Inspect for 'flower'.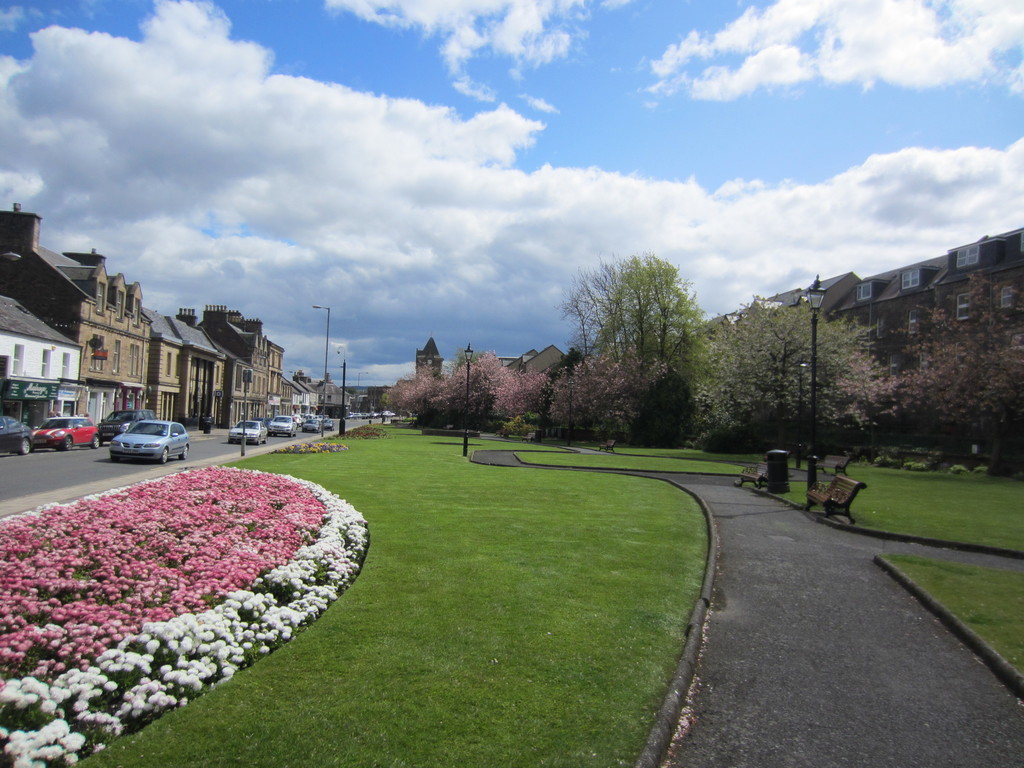
Inspection: rect(219, 662, 236, 677).
